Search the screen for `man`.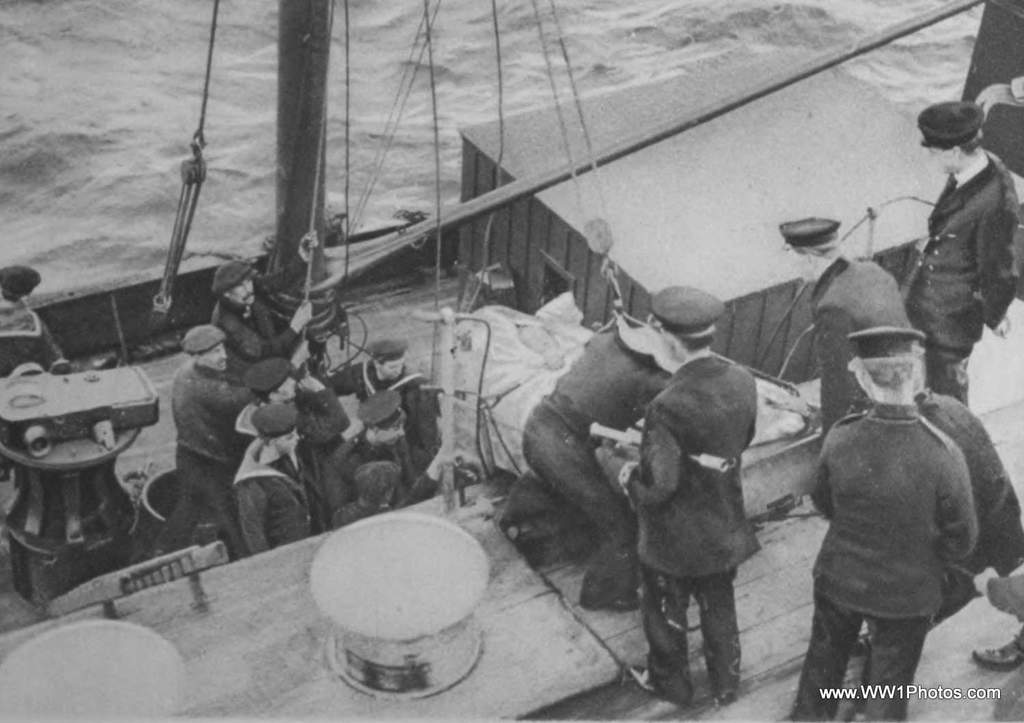
Found at bbox=[960, 0, 1023, 337].
